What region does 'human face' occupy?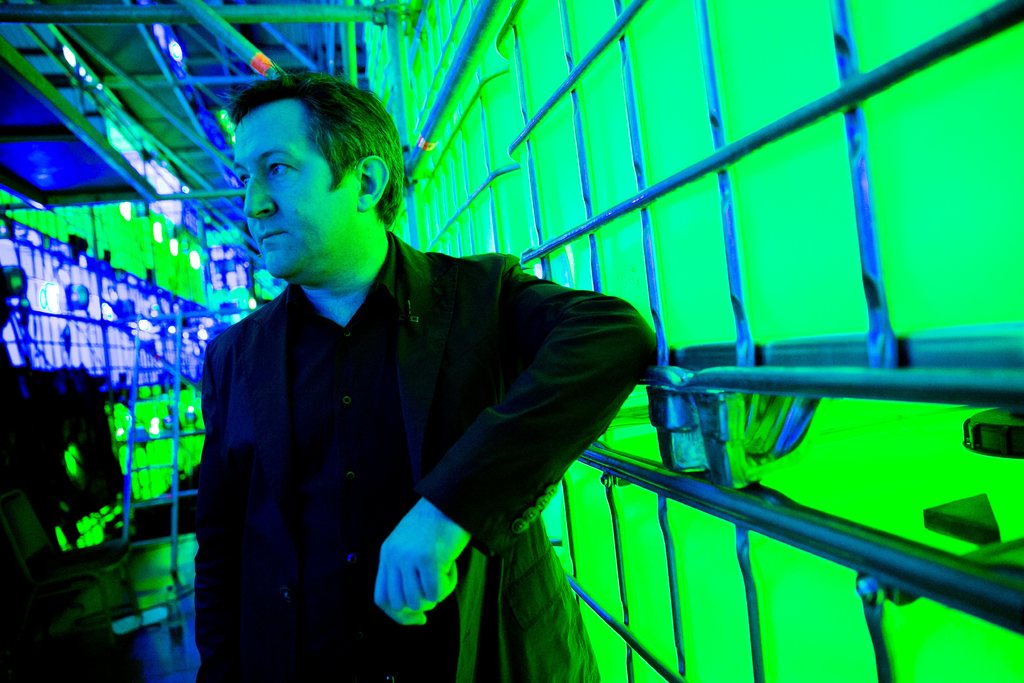
locate(230, 104, 356, 279).
